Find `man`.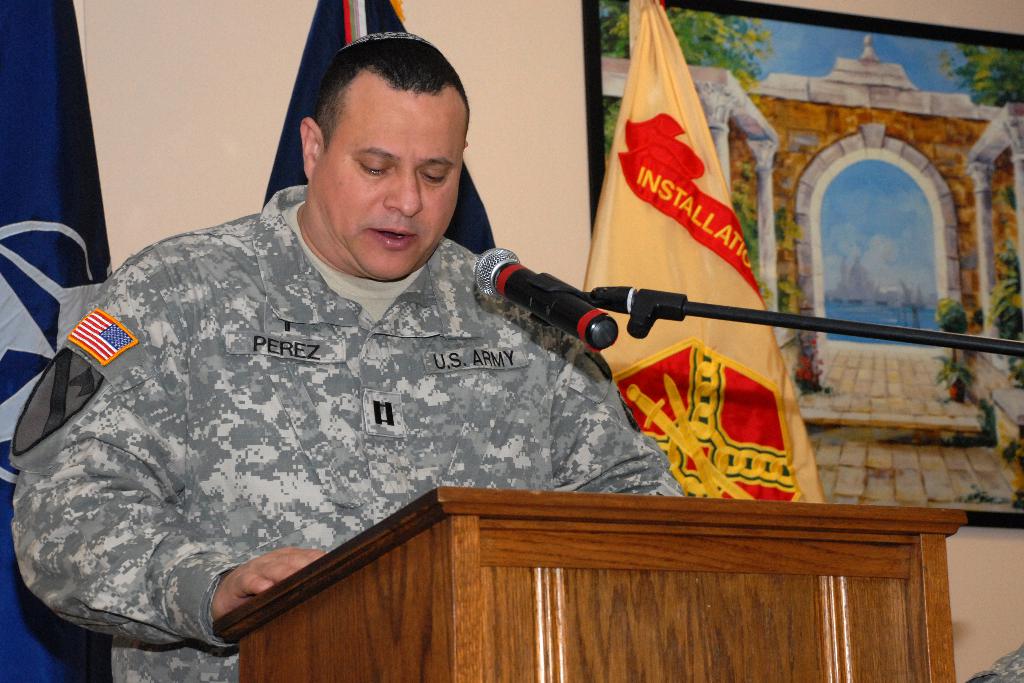
(left=15, top=28, right=710, bottom=682).
